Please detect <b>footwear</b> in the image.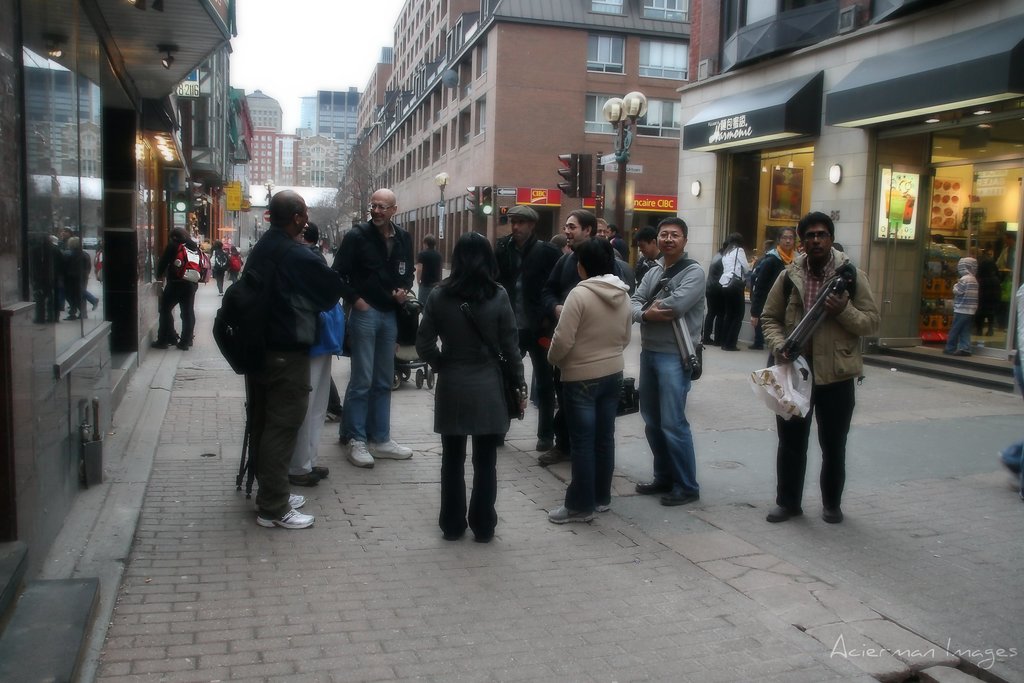
{"x1": 634, "y1": 479, "x2": 662, "y2": 493}.
